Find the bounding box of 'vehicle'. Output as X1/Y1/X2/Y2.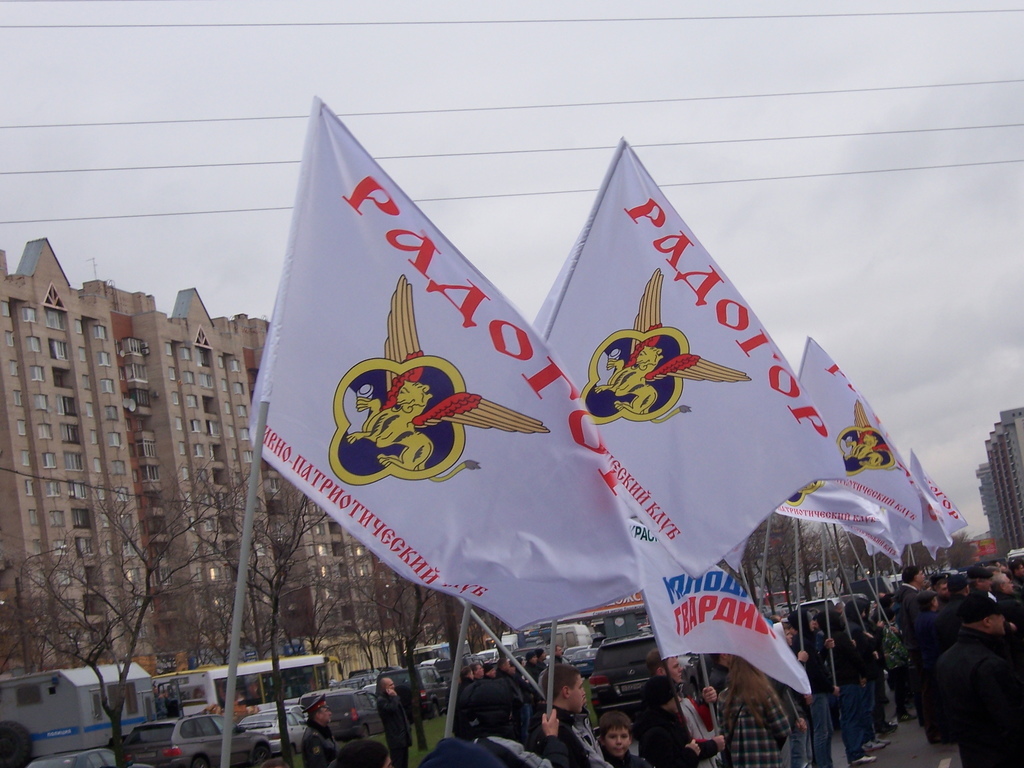
758/590/787/607.
